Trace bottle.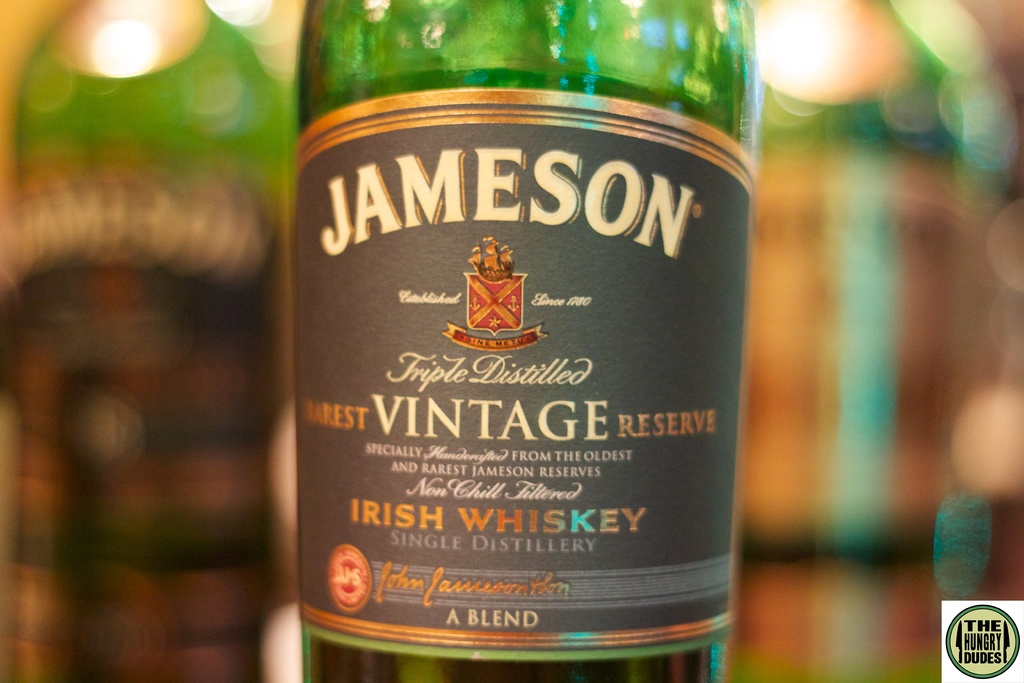
Traced to 749,0,1000,607.
